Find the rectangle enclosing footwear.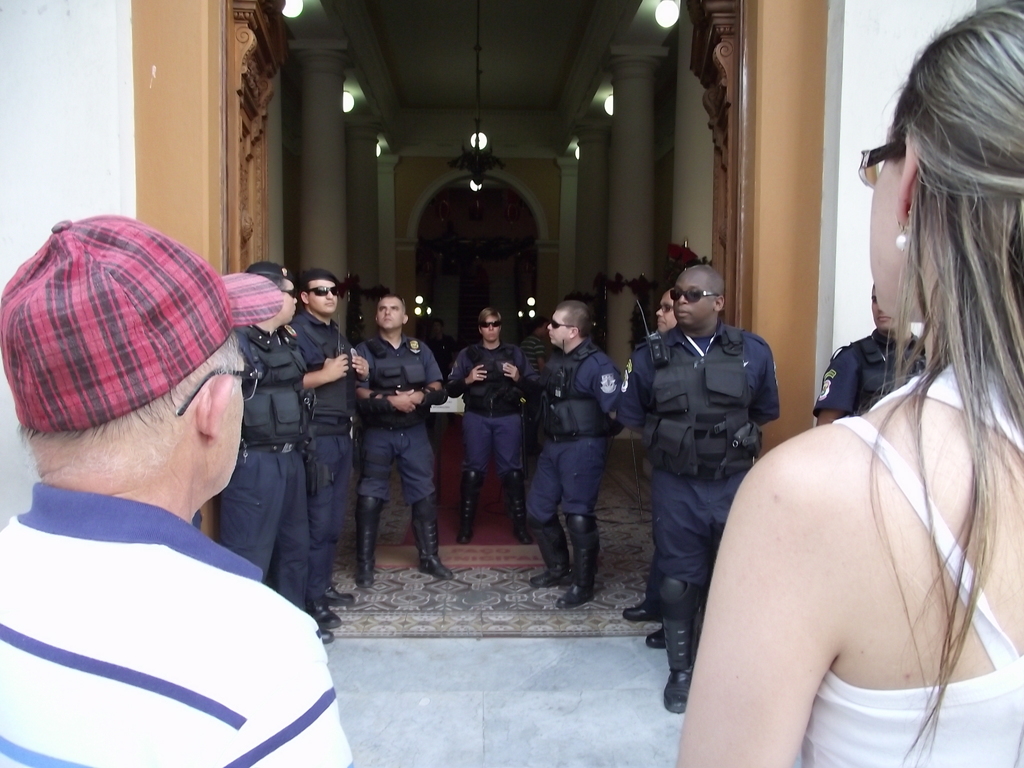
{"x1": 529, "y1": 527, "x2": 572, "y2": 589}.
